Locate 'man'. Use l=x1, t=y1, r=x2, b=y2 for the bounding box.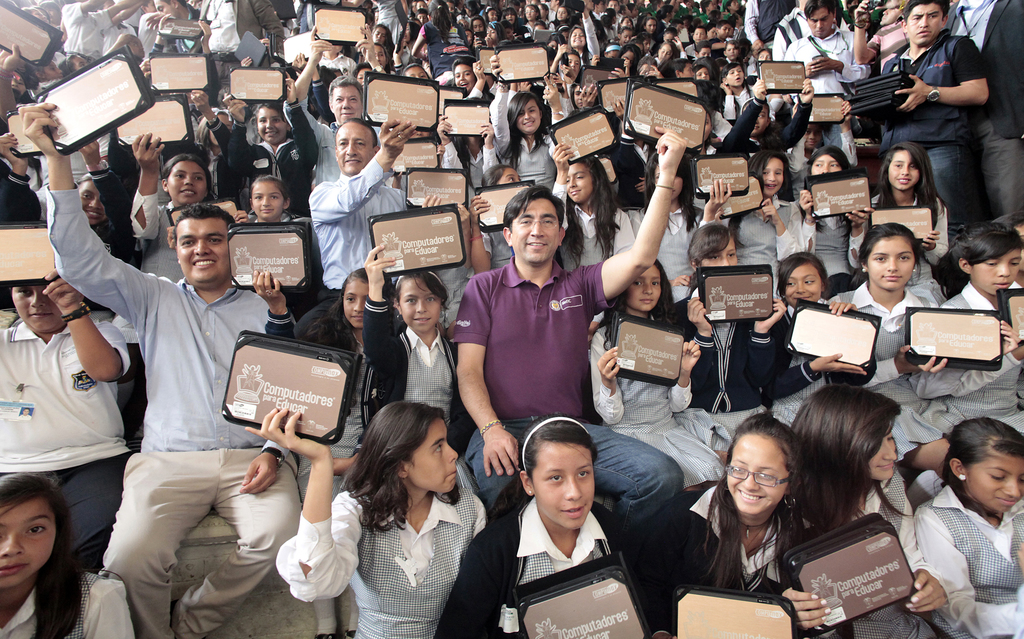
l=13, t=106, r=306, b=638.
